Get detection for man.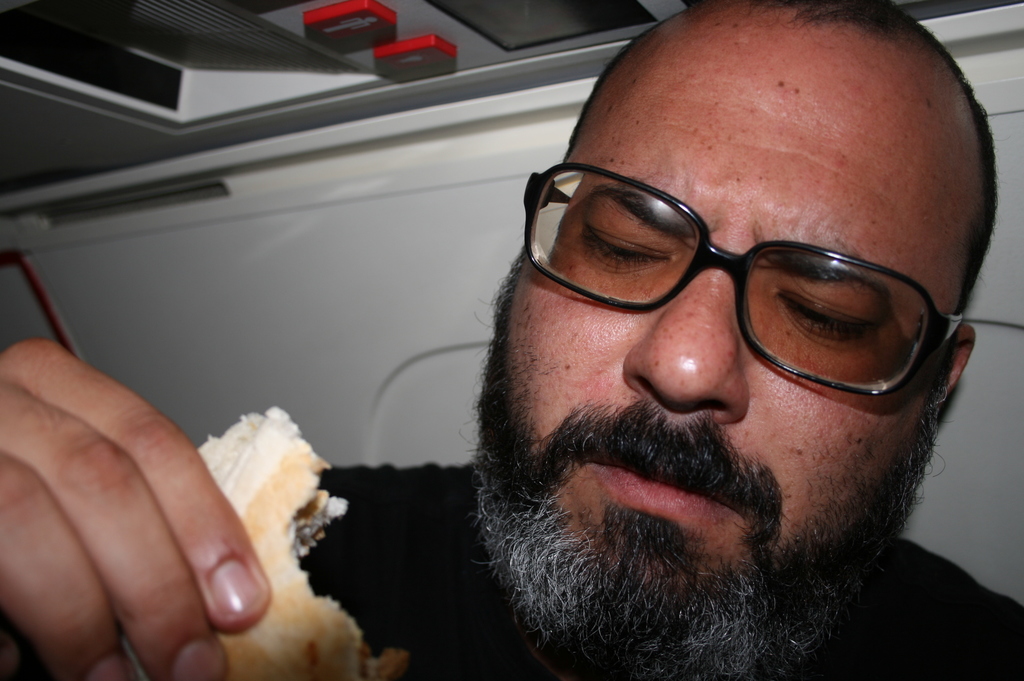
Detection: Rect(78, 60, 1023, 659).
